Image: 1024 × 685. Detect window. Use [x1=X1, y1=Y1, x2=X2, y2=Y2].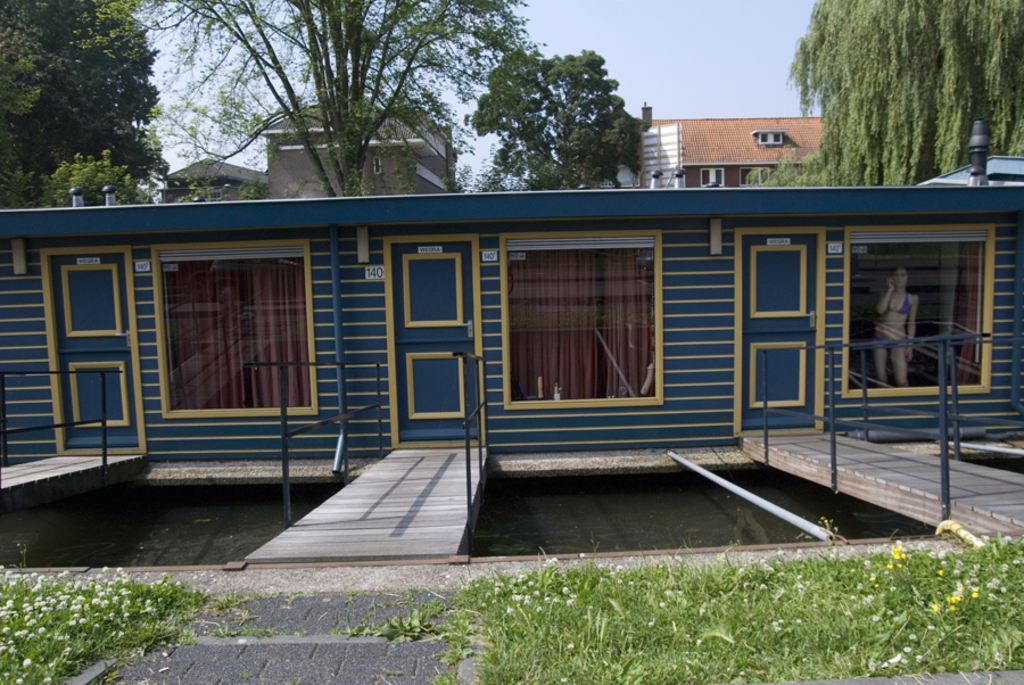
[x1=152, y1=245, x2=316, y2=411].
